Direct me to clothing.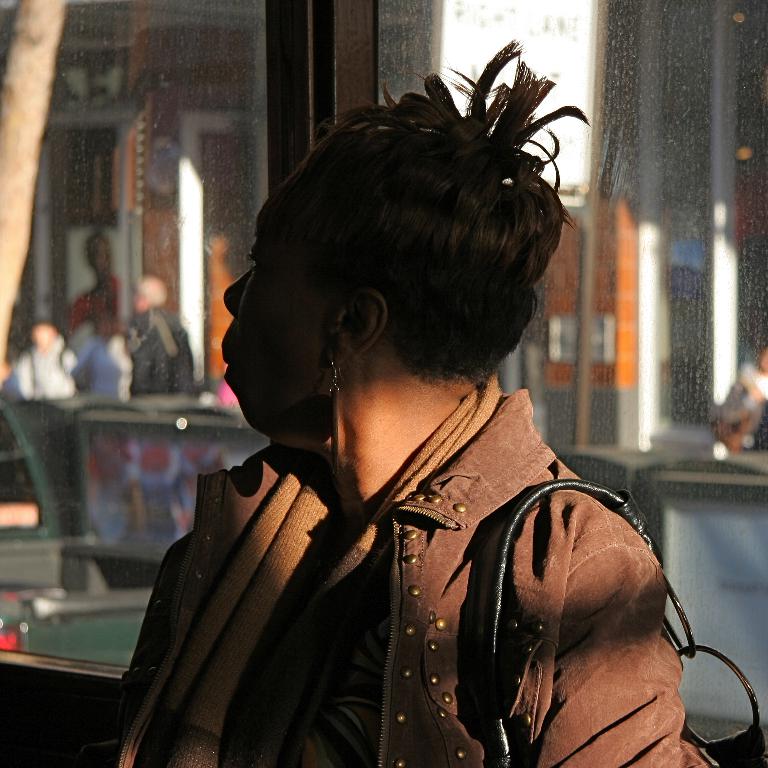
Direction: <bbox>0, 371, 22, 405</bbox>.
